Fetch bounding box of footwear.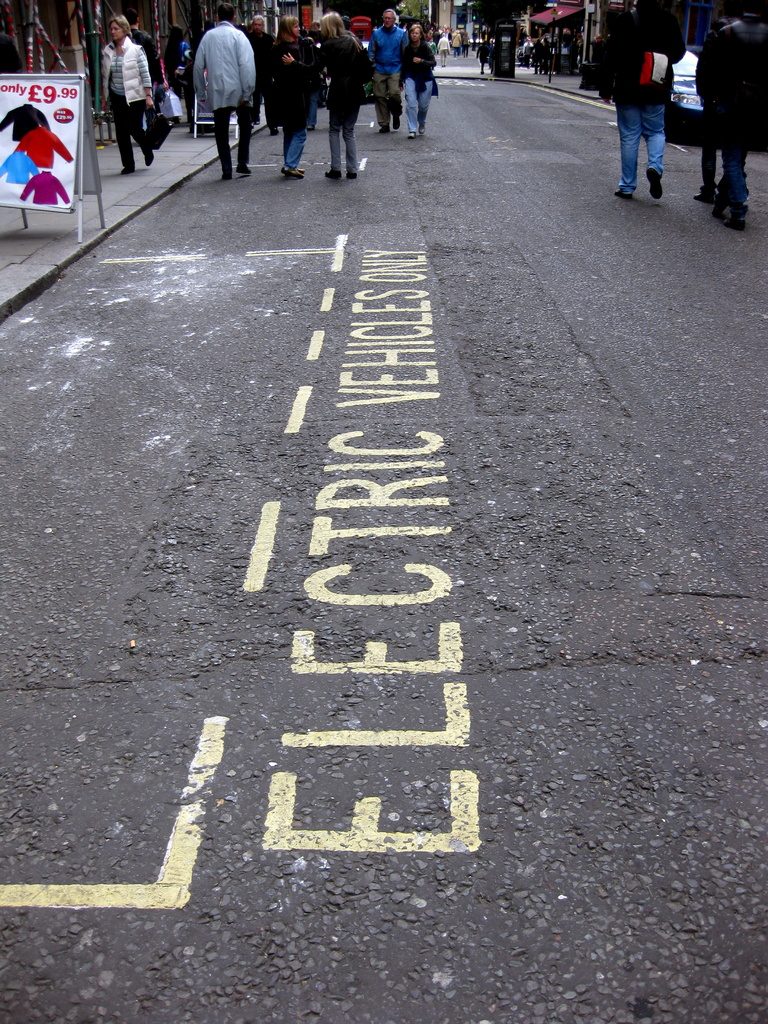
Bbox: bbox(277, 165, 307, 182).
